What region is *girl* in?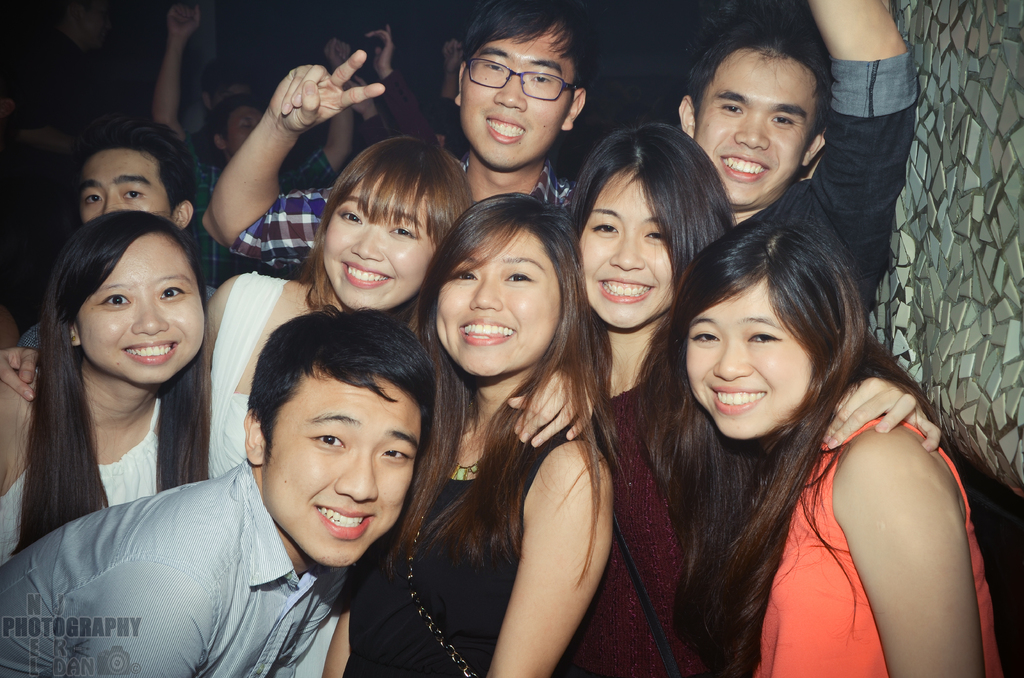
locate(630, 218, 1002, 677).
